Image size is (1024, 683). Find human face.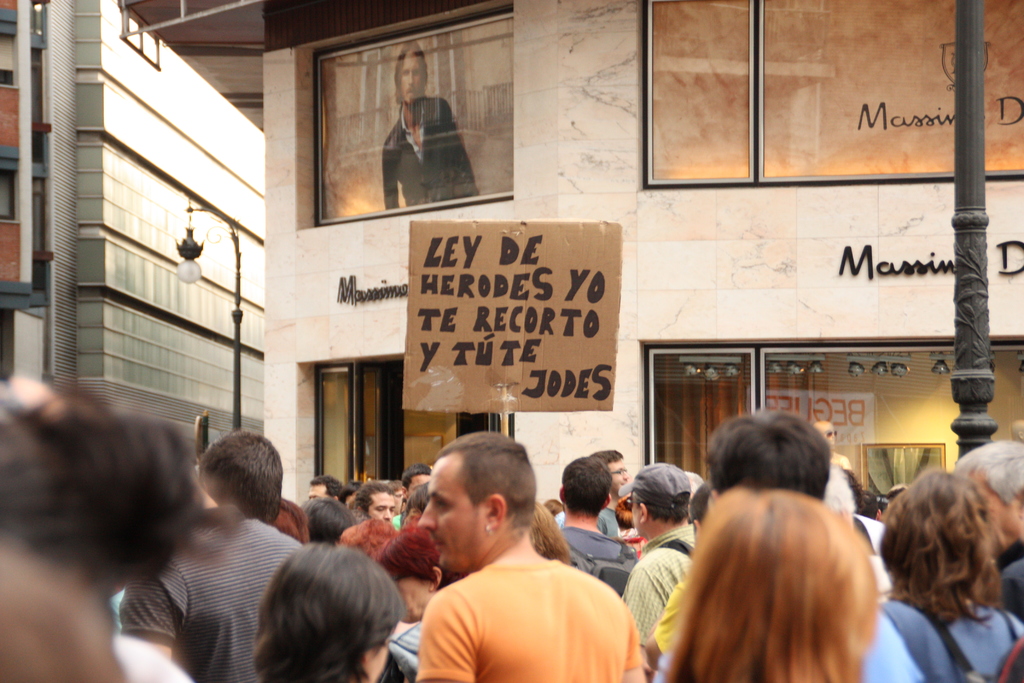
select_region(419, 456, 482, 570).
